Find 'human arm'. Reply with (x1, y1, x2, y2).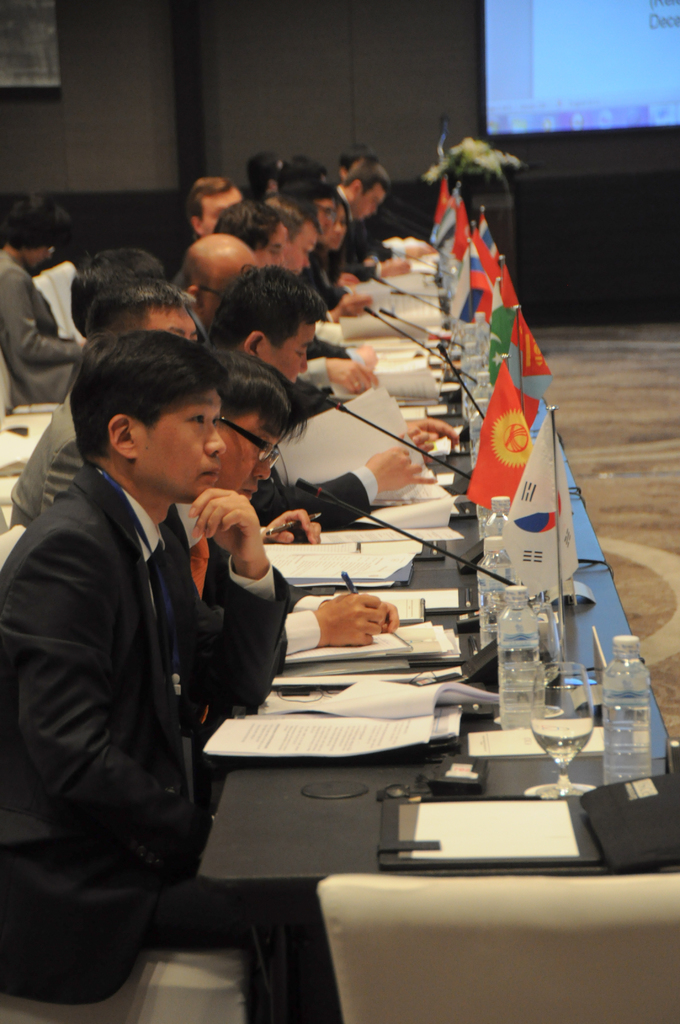
(327, 287, 375, 321).
